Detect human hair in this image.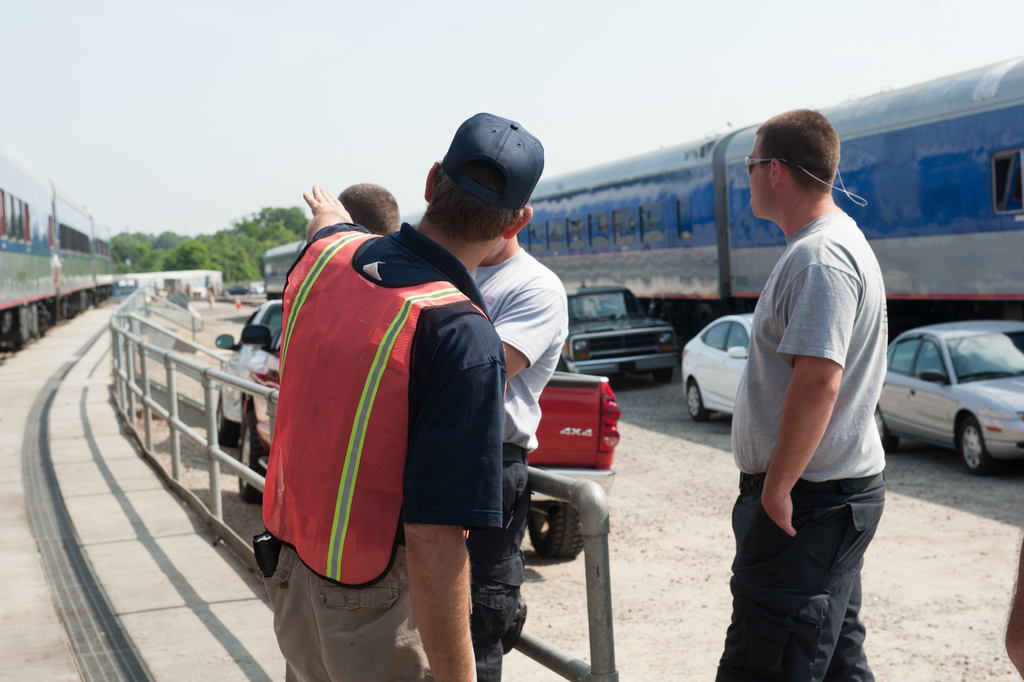
Detection: (423,160,533,248).
